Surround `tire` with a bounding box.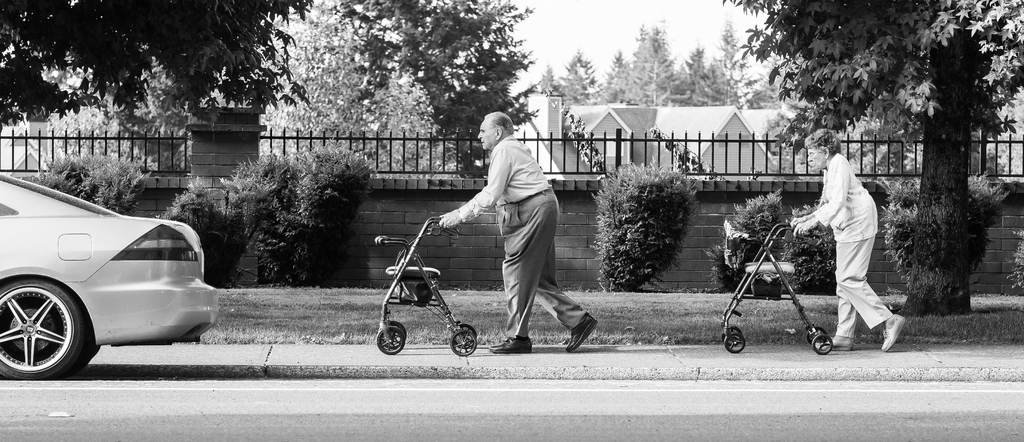
815:336:832:354.
